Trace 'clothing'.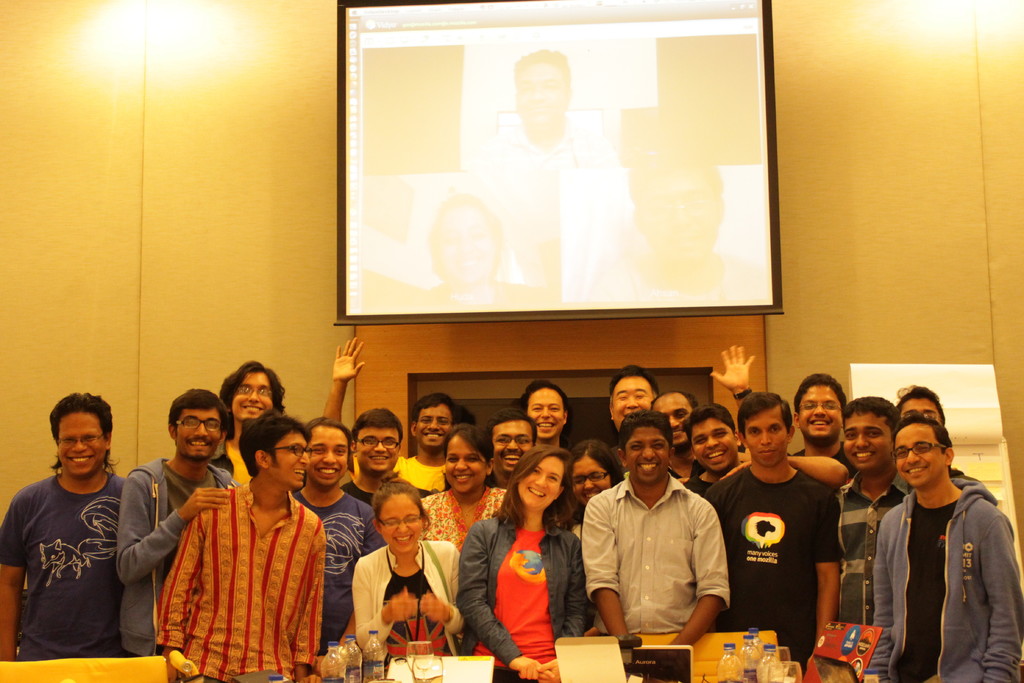
Traced to bbox=[207, 438, 234, 477].
